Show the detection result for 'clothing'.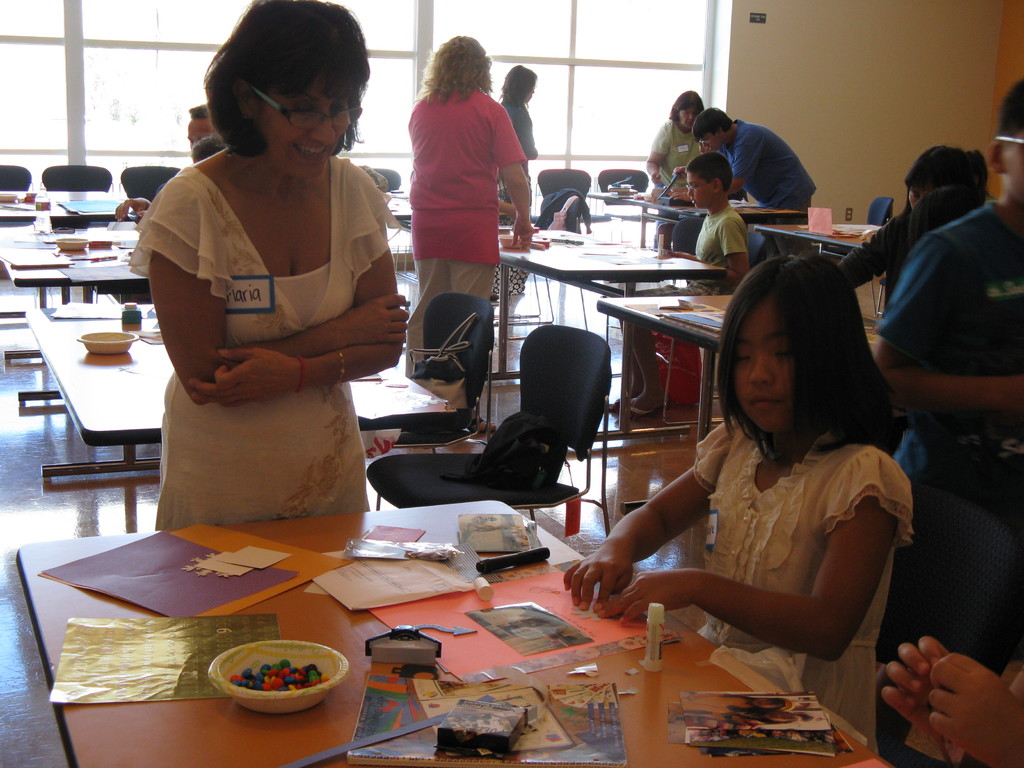
BBox(883, 196, 1023, 544).
